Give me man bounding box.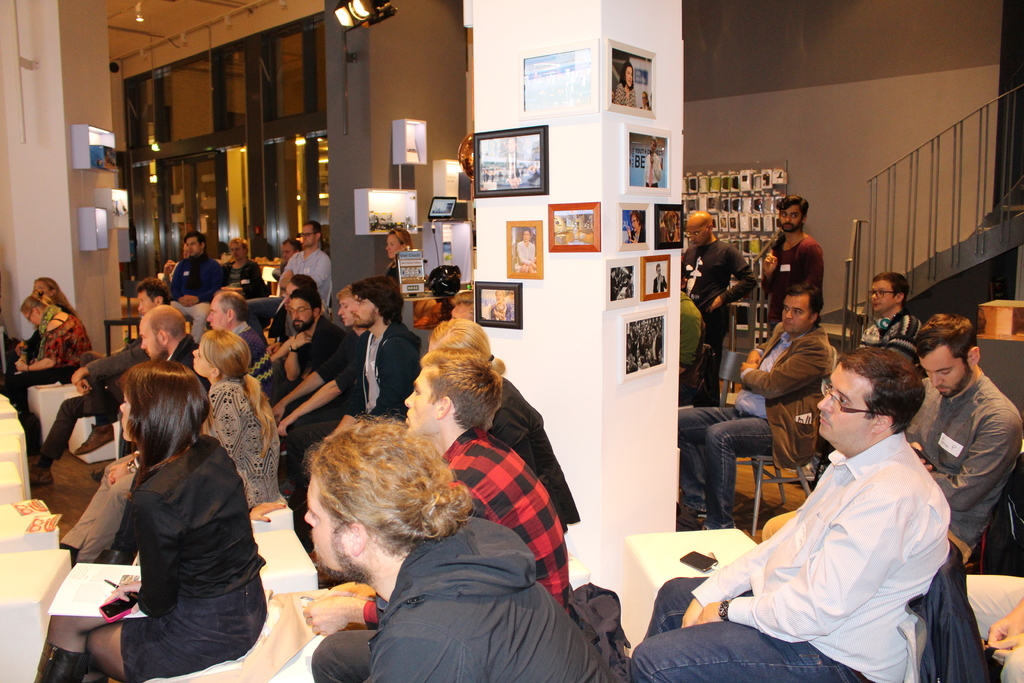
left=36, top=278, right=168, bottom=491.
